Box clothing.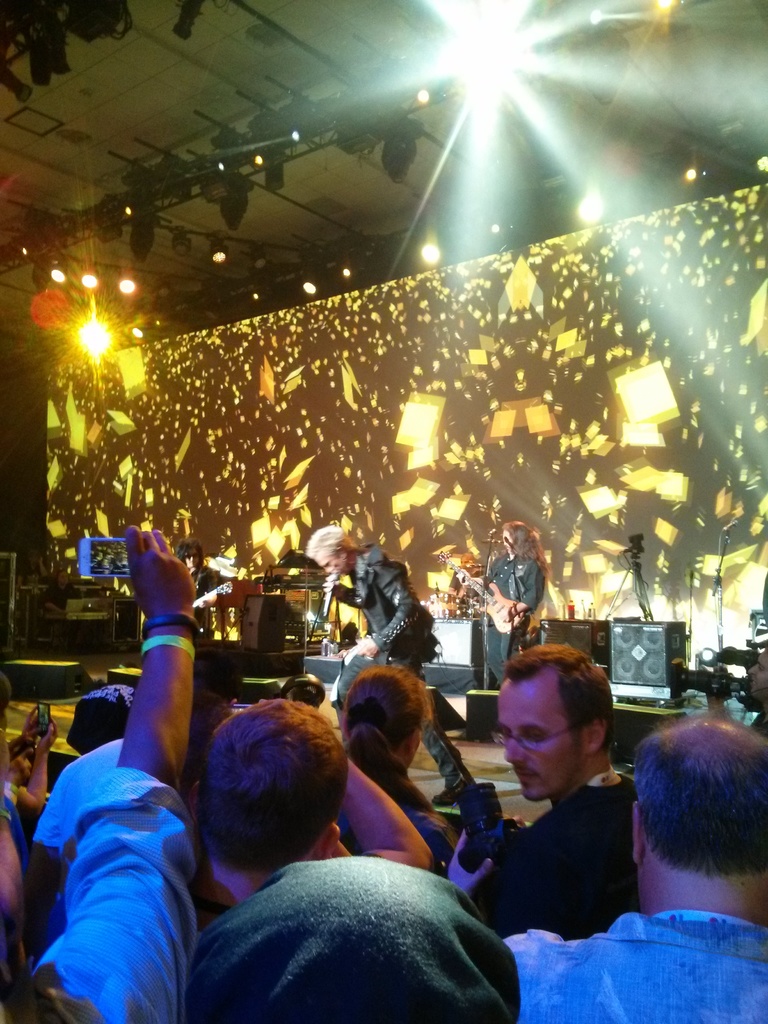
<region>466, 879, 767, 1023</region>.
